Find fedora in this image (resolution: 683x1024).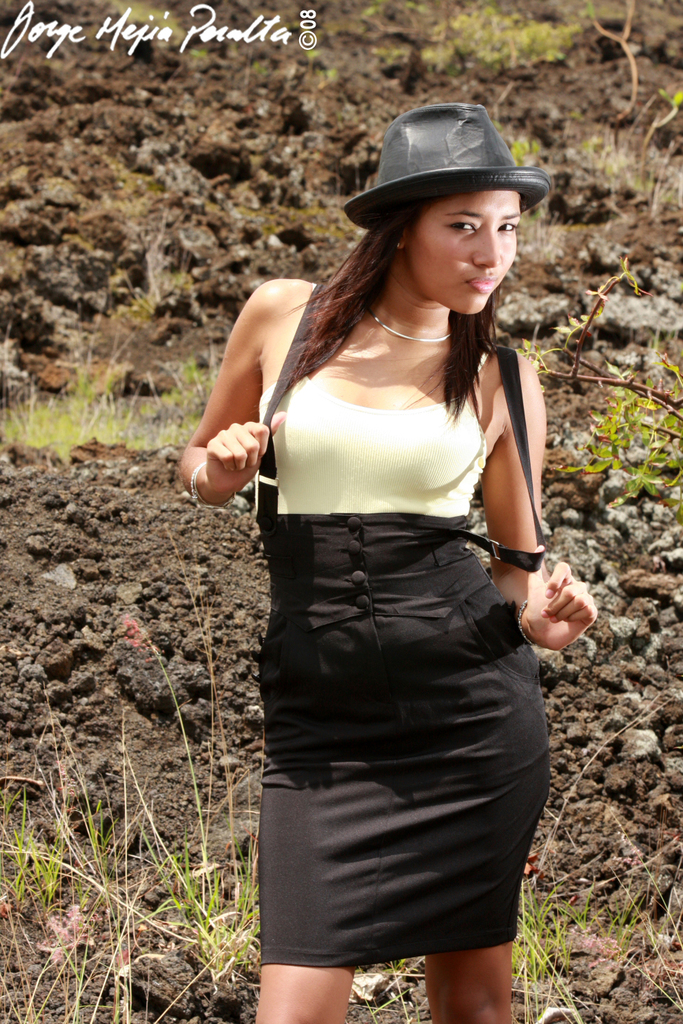
[left=332, top=102, right=555, bottom=250].
